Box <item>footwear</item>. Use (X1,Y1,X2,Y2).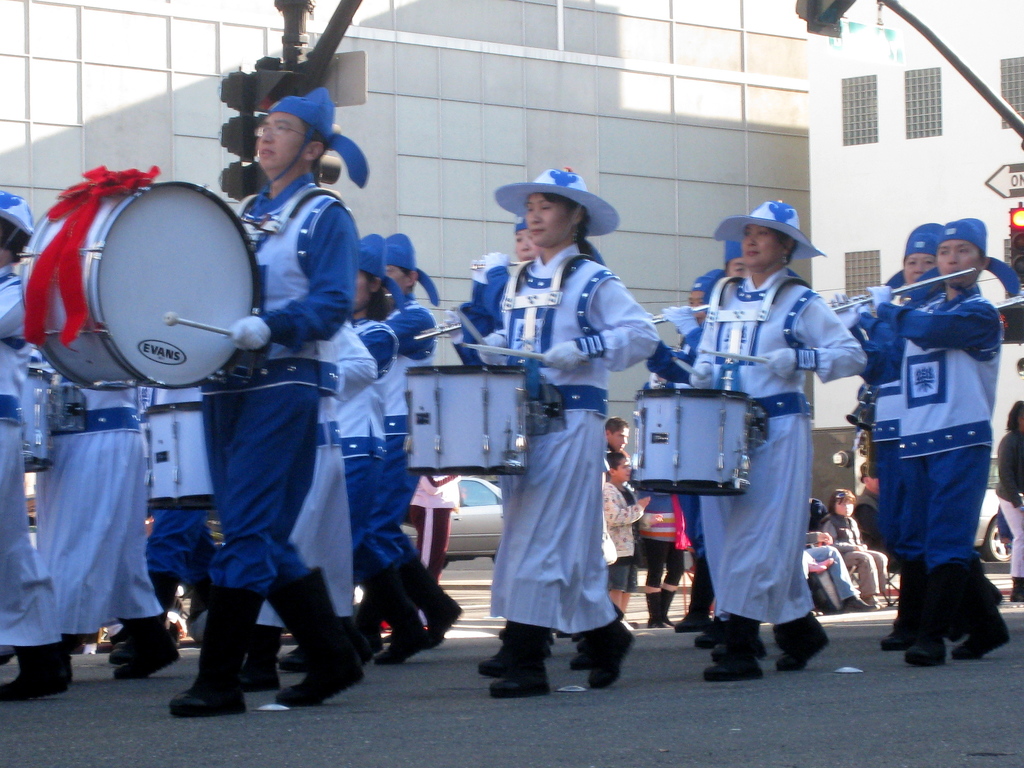
(266,564,367,708).
